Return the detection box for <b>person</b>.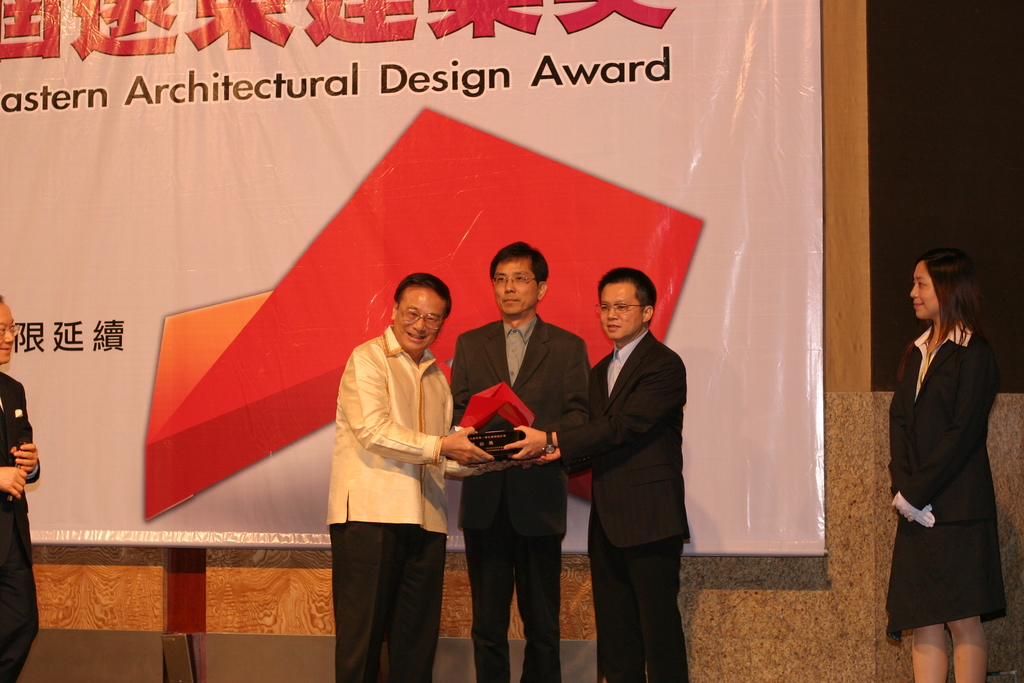
450:242:590:682.
